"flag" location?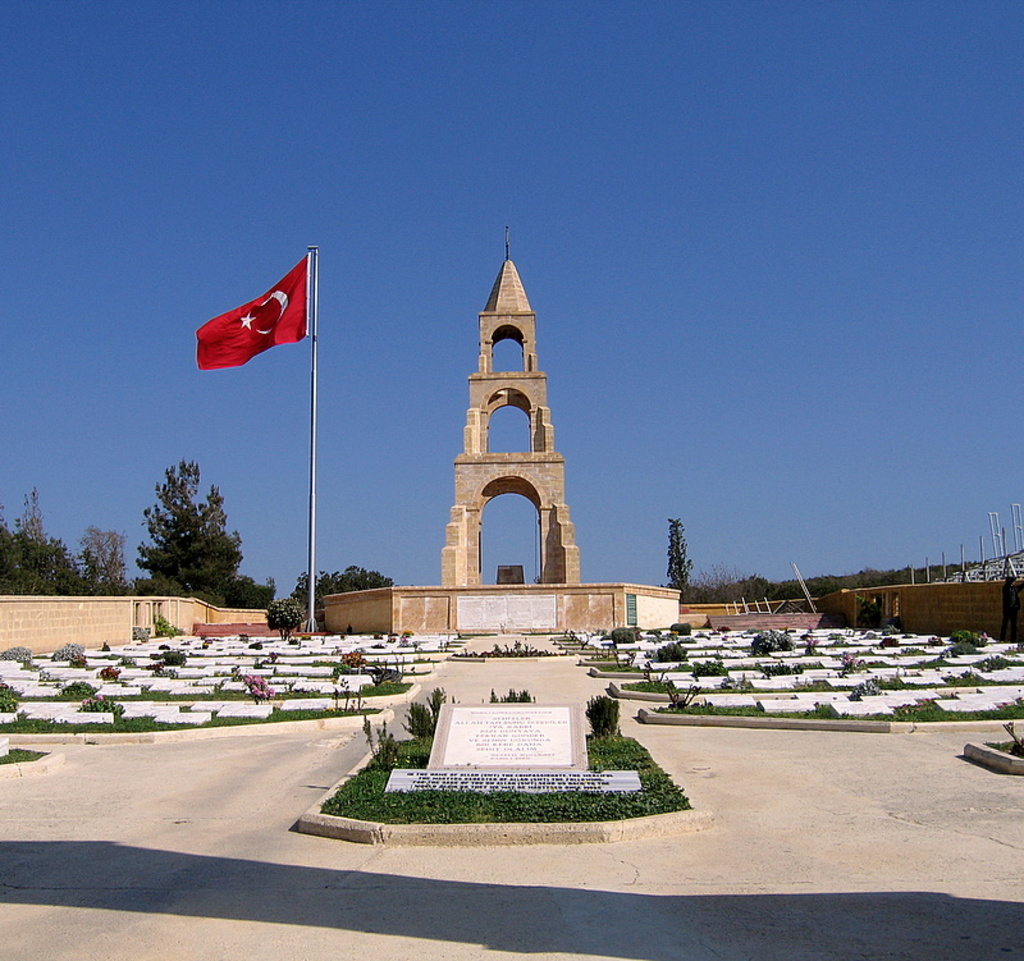
bbox=[186, 253, 316, 384]
